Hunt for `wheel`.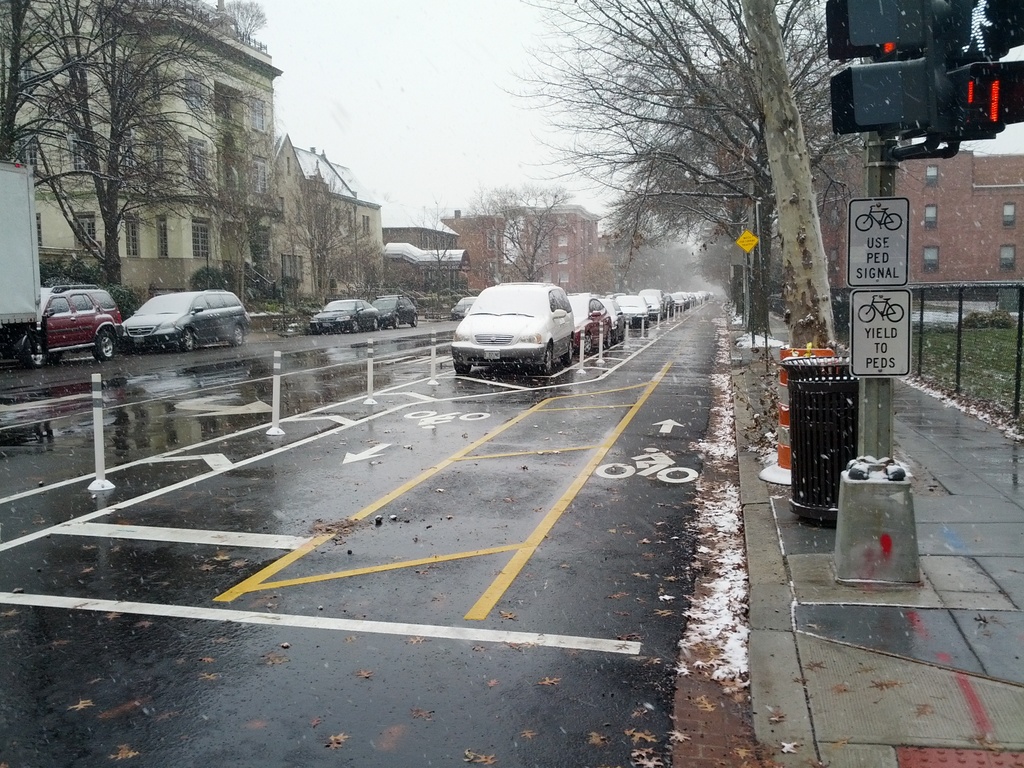
Hunted down at (603, 328, 612, 349).
